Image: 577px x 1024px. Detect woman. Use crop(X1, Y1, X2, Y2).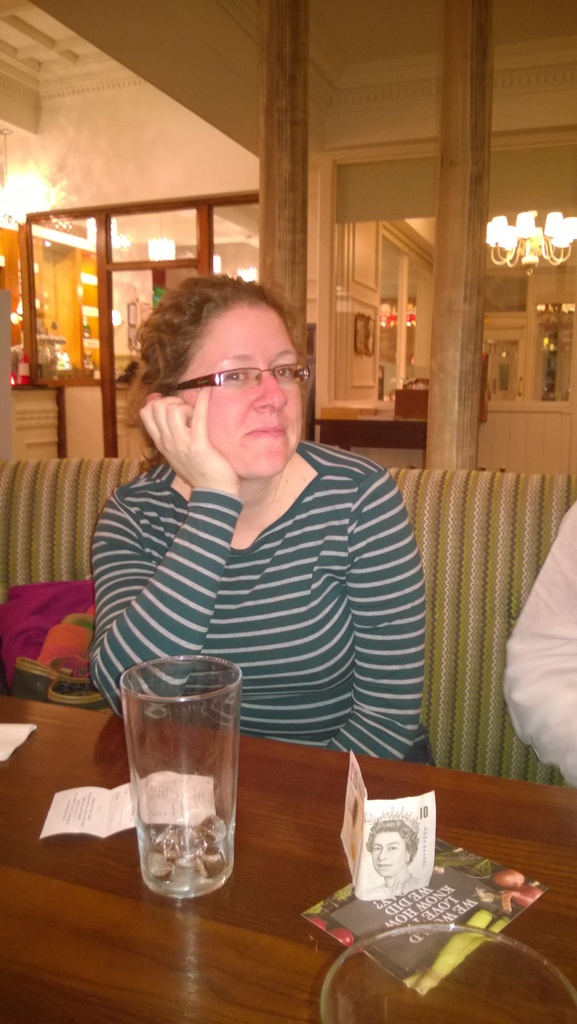
crop(362, 806, 432, 897).
